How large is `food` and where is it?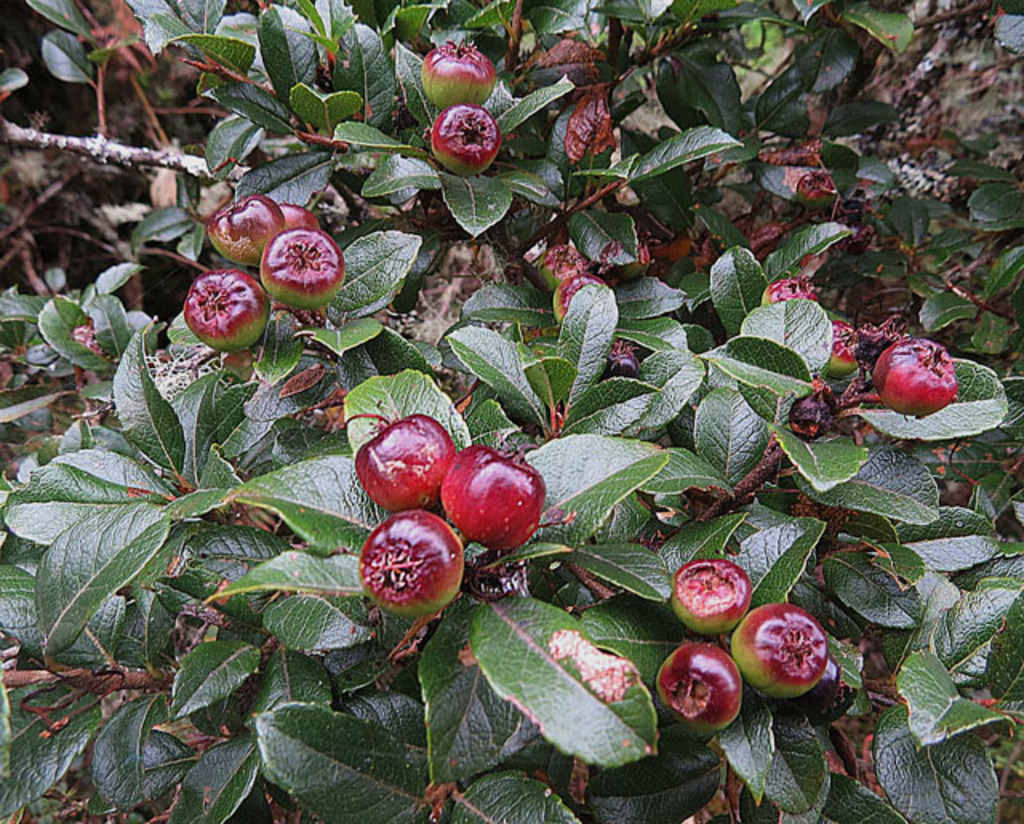
Bounding box: detection(426, 104, 501, 178).
